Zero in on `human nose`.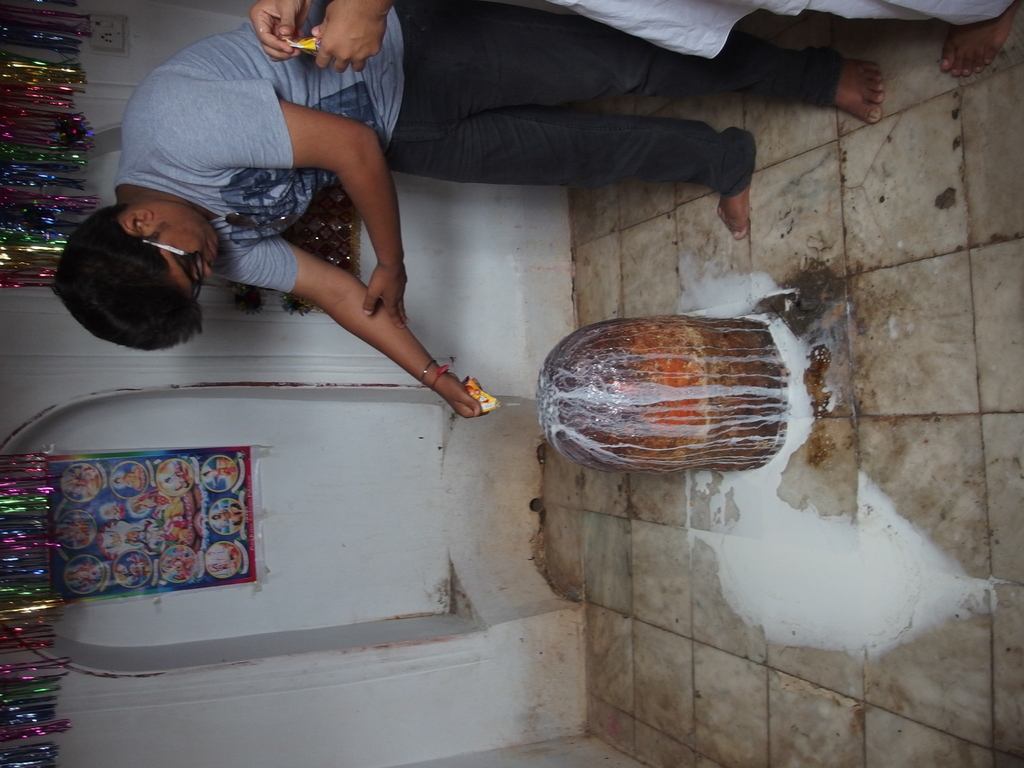
Zeroed in: region(198, 262, 211, 280).
